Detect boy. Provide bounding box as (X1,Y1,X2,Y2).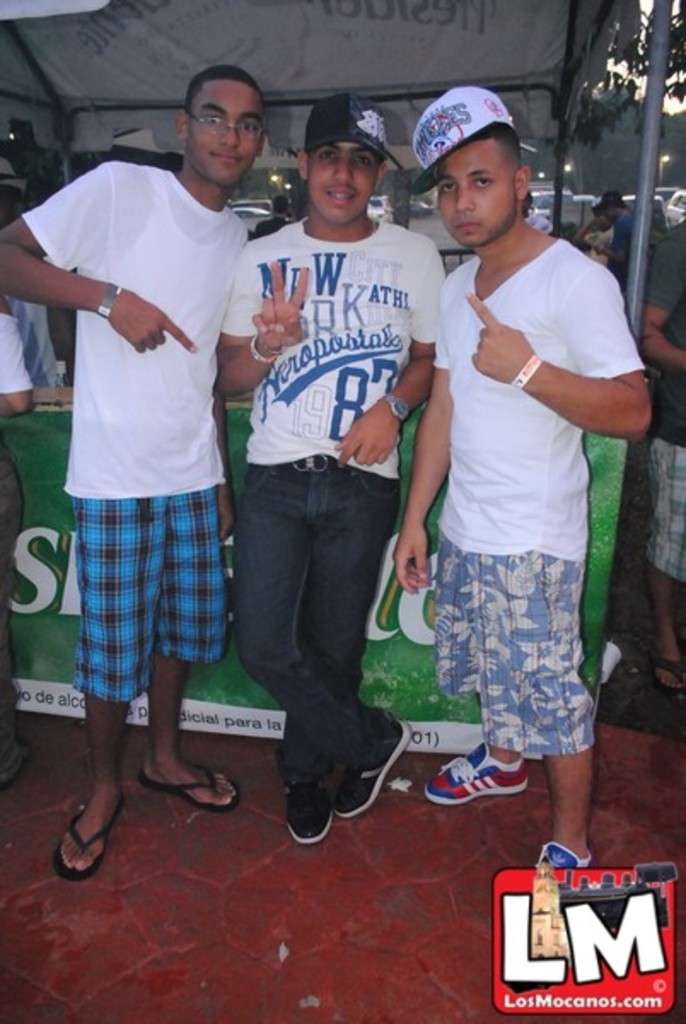
(370,108,650,855).
